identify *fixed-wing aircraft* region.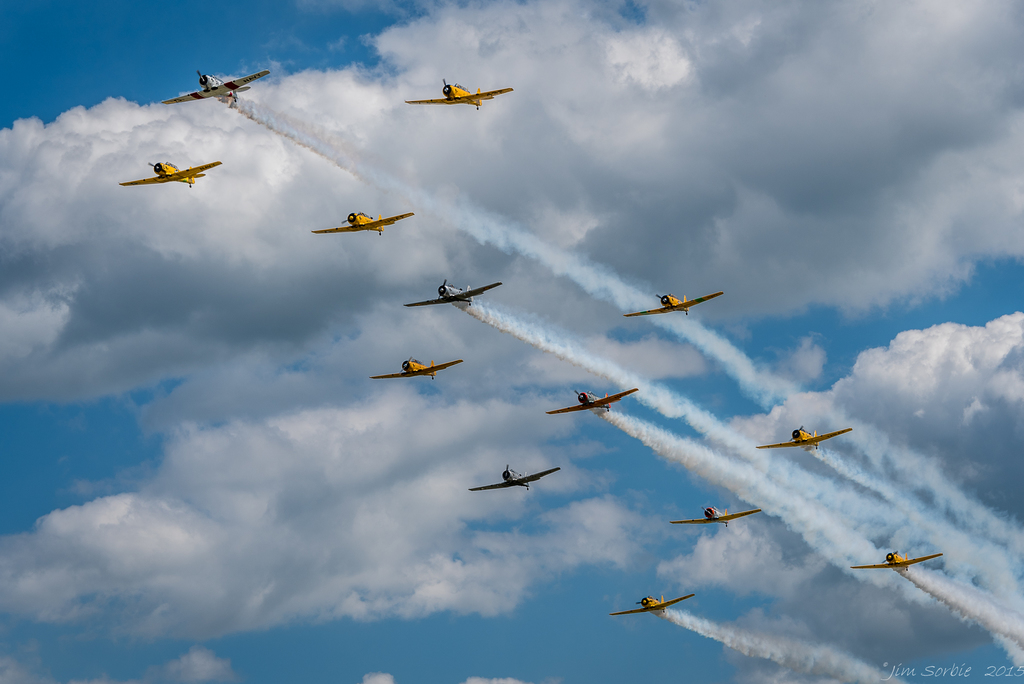
Region: <box>545,384,636,410</box>.
